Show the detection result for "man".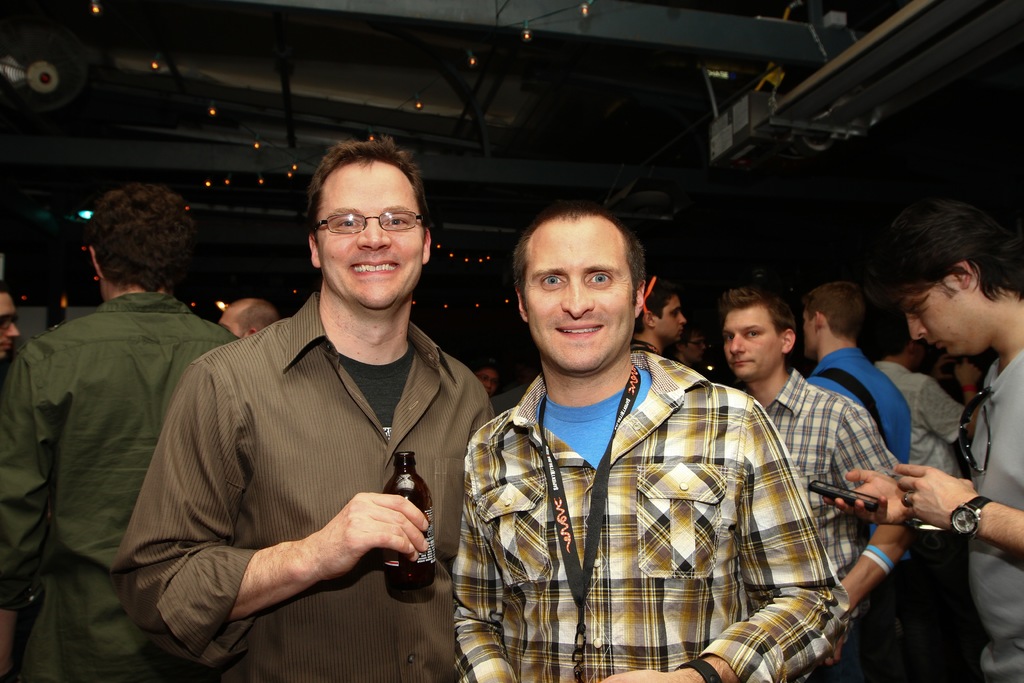
bbox=(673, 323, 705, 369).
